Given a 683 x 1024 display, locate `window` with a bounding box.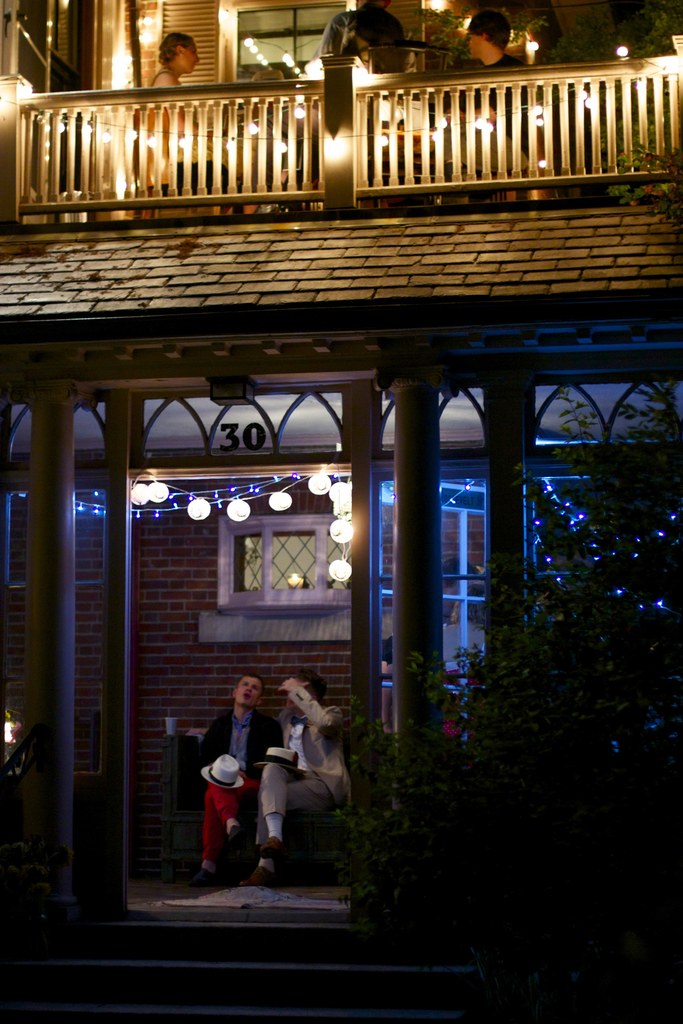
Located: {"left": 213, "top": 0, "right": 351, "bottom": 92}.
